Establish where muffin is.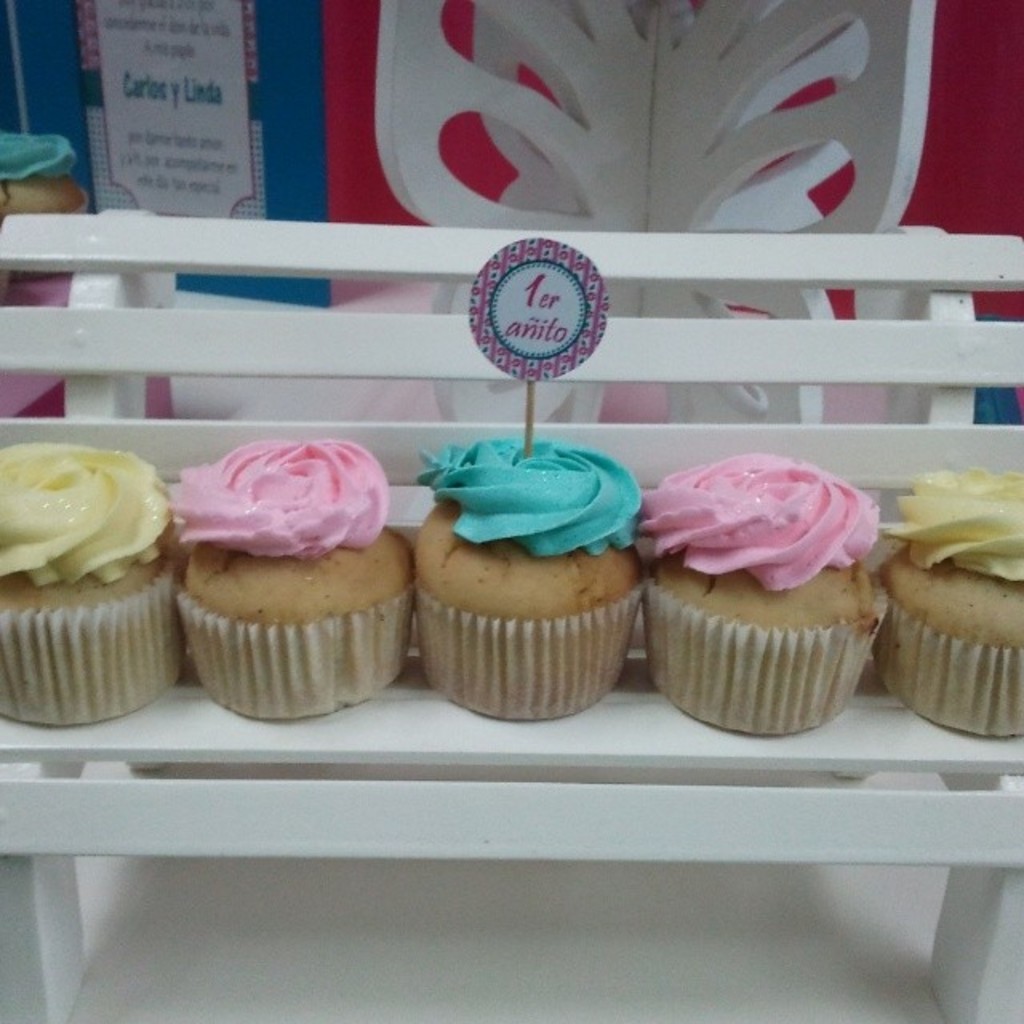
Established at Rect(182, 438, 408, 718).
